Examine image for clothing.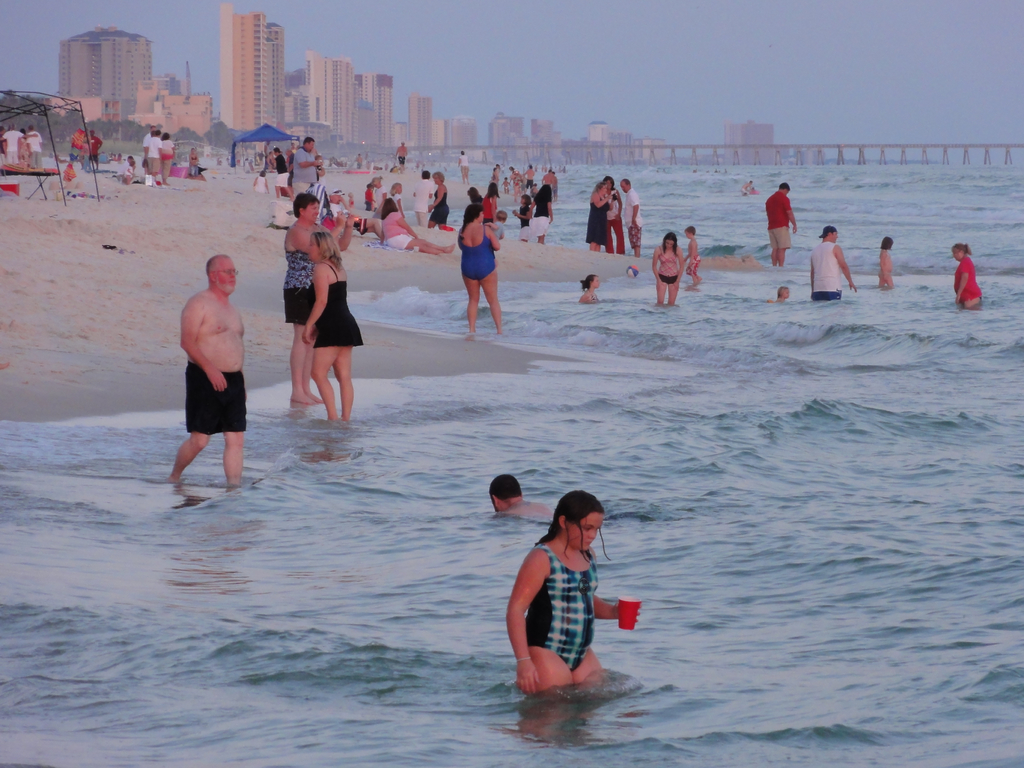
Examination result: 460, 157, 470, 179.
